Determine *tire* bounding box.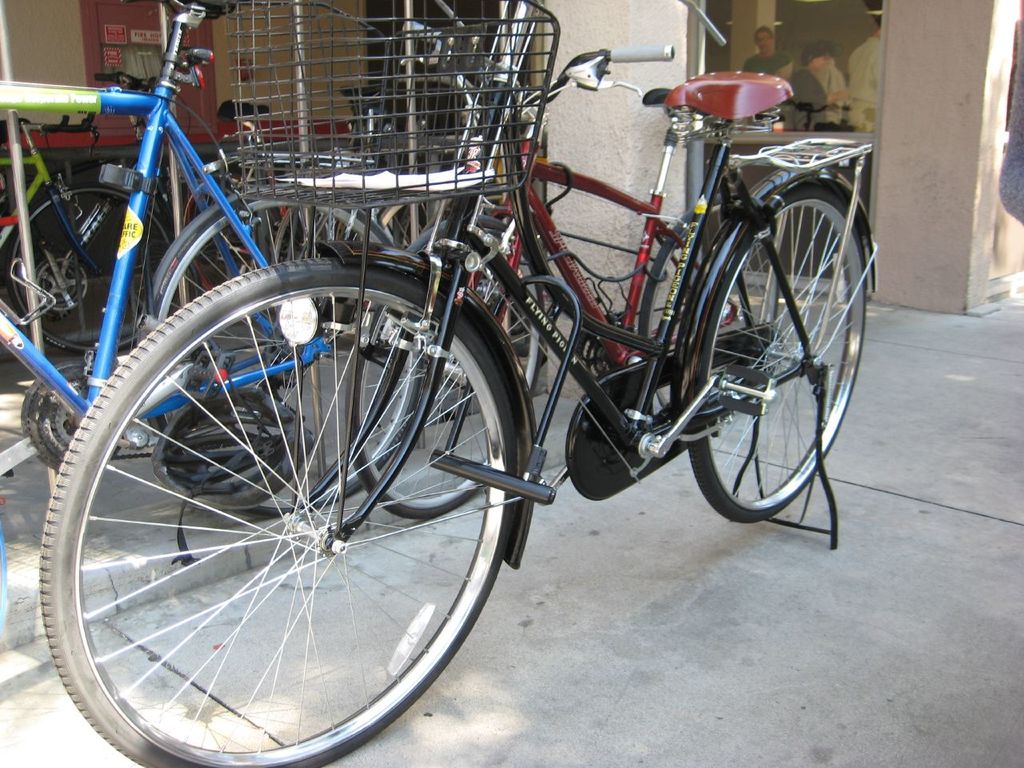
Determined: left=682, top=174, right=870, bottom=530.
